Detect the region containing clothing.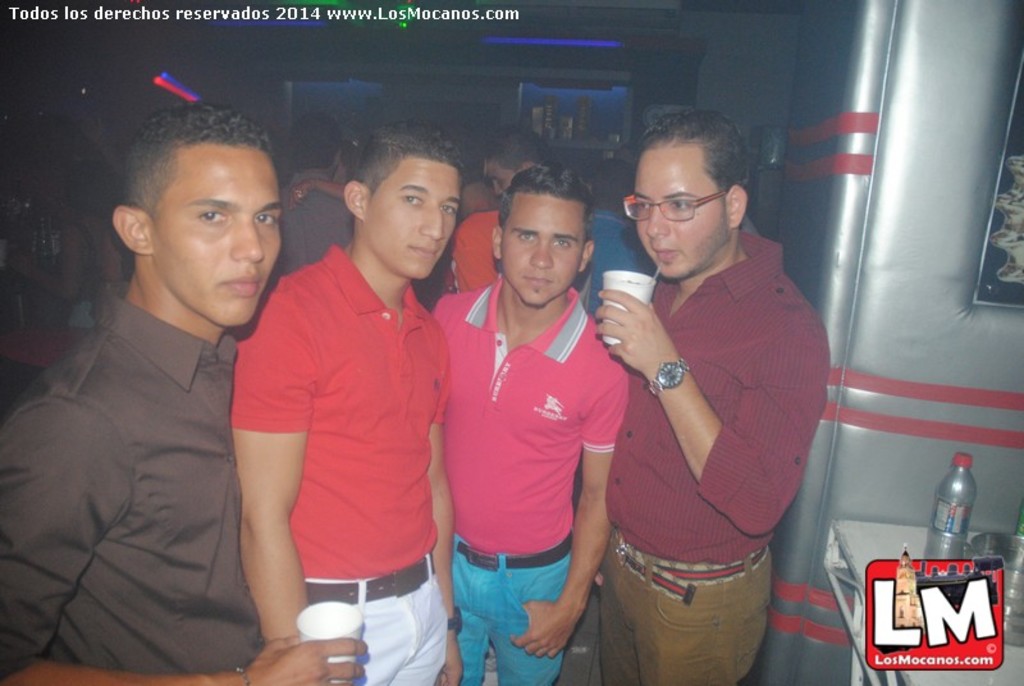
bbox=(233, 244, 452, 685).
